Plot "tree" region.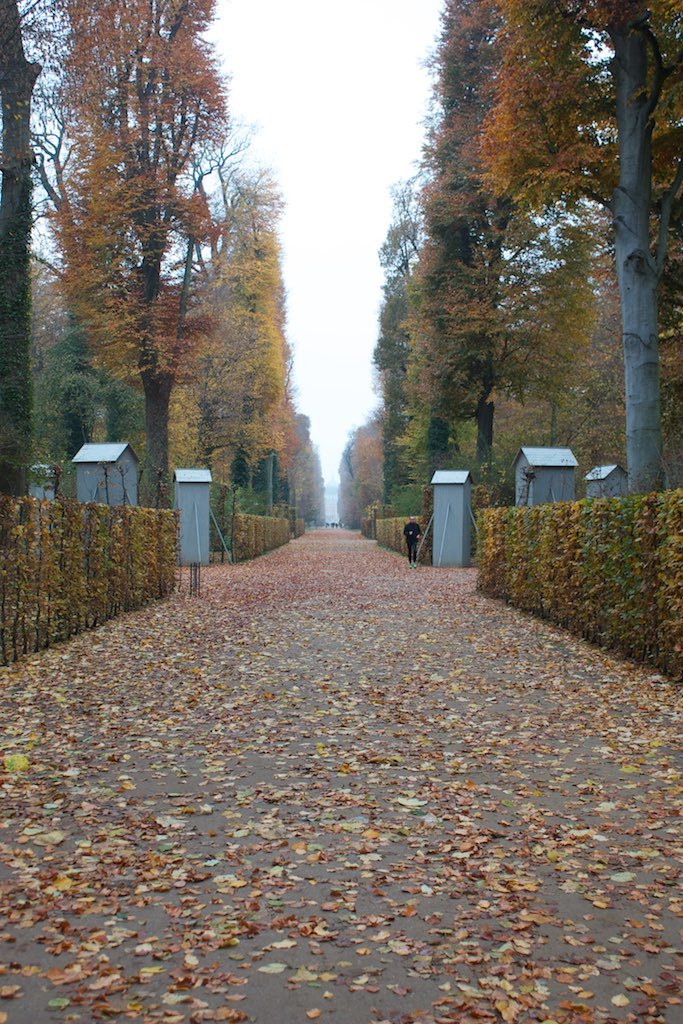
Plotted at <box>337,440,371,527</box>.
